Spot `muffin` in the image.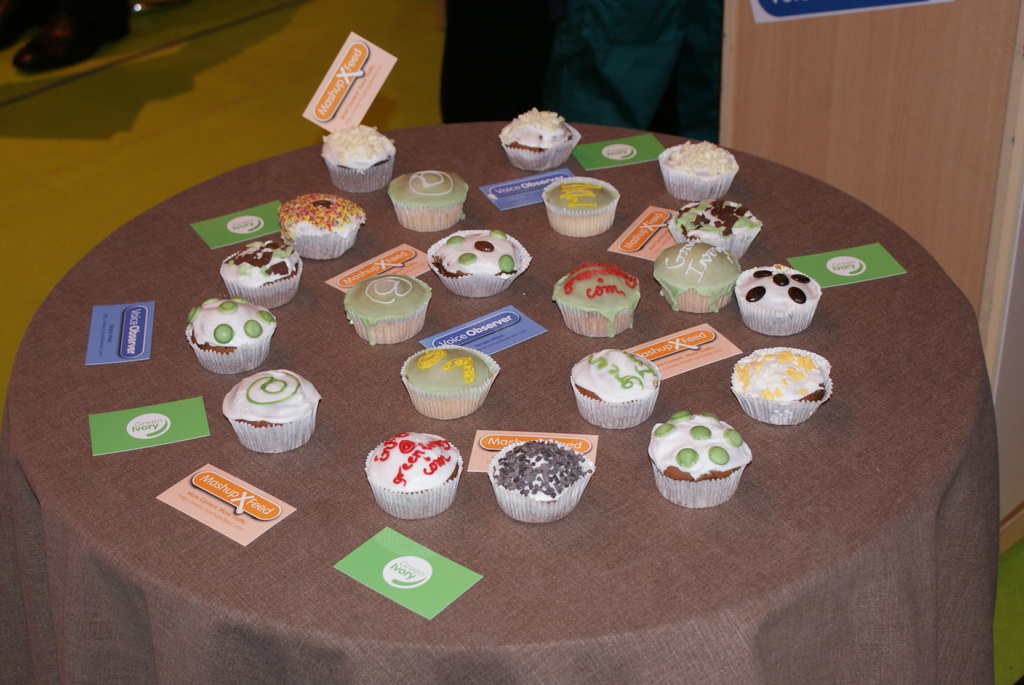
`muffin` found at {"x1": 560, "y1": 258, "x2": 643, "y2": 341}.
